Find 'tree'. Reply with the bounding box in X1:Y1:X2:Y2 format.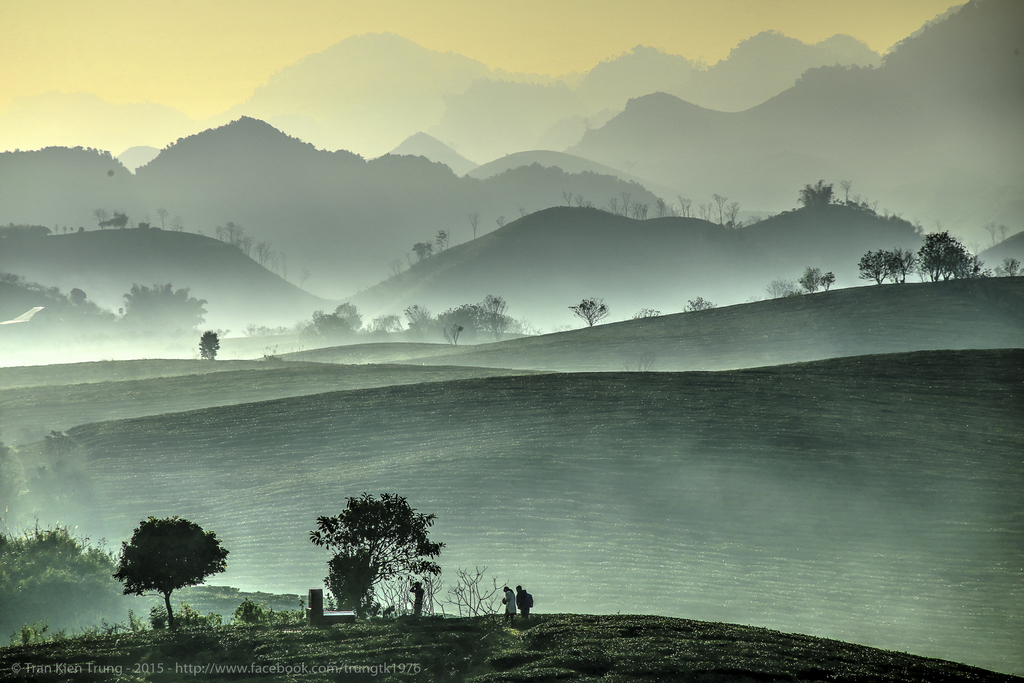
116:281:216:343.
